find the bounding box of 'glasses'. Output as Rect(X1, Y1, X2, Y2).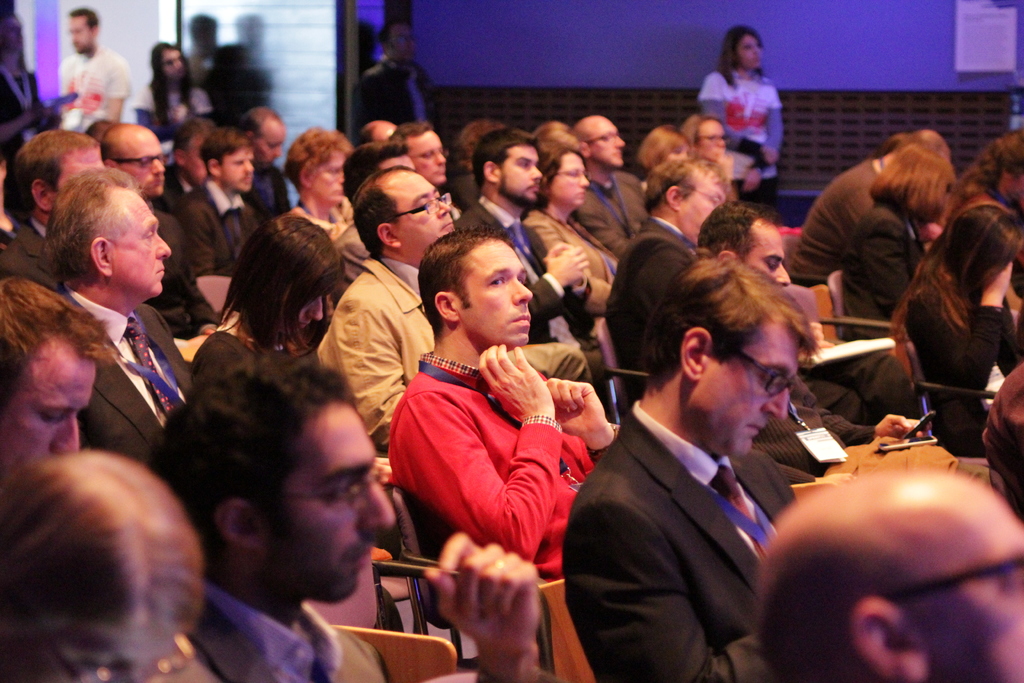
Rect(694, 133, 728, 145).
